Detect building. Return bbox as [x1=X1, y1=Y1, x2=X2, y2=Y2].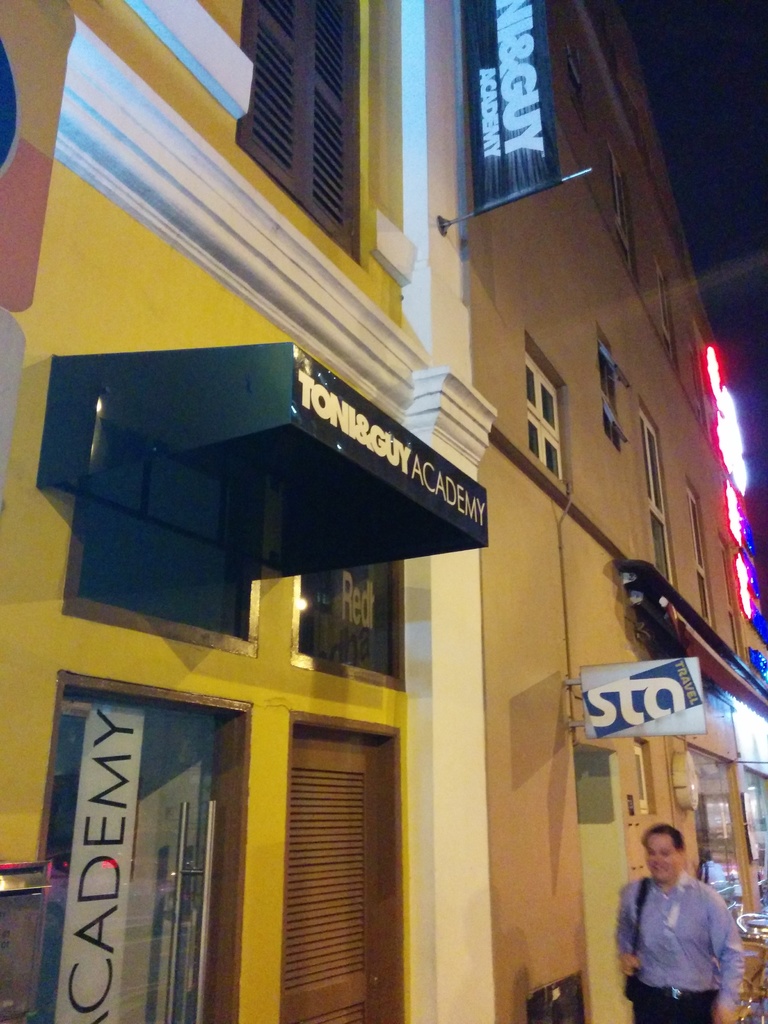
[x1=0, y1=0, x2=460, y2=1023].
